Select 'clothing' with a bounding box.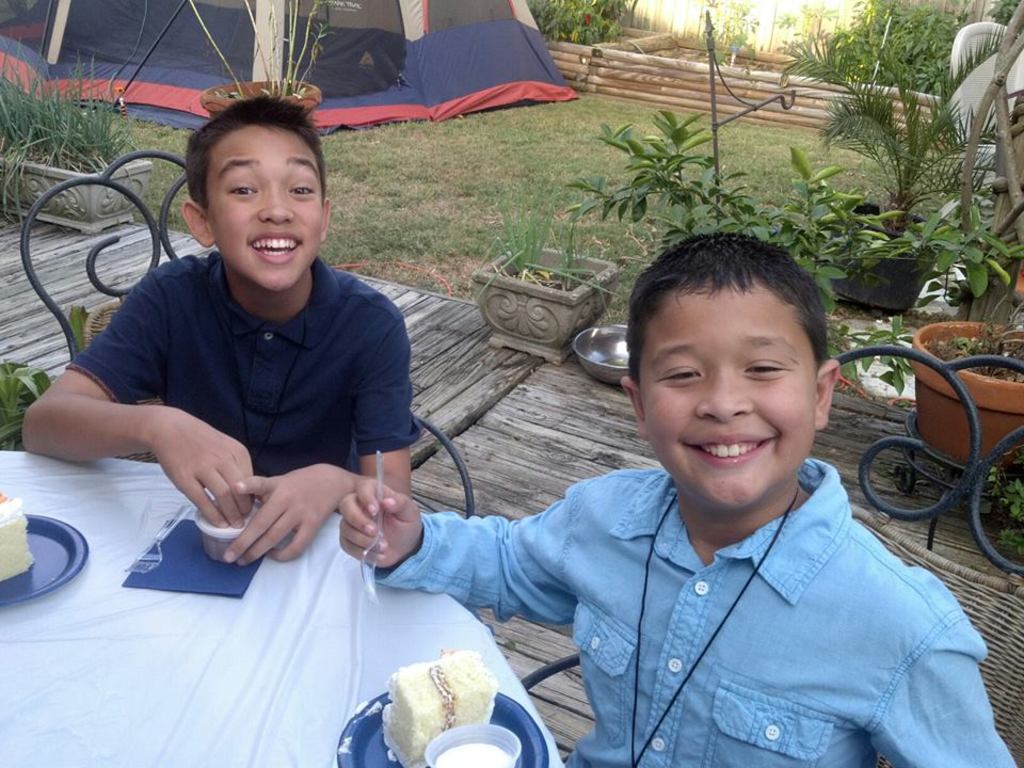
441 387 988 757.
